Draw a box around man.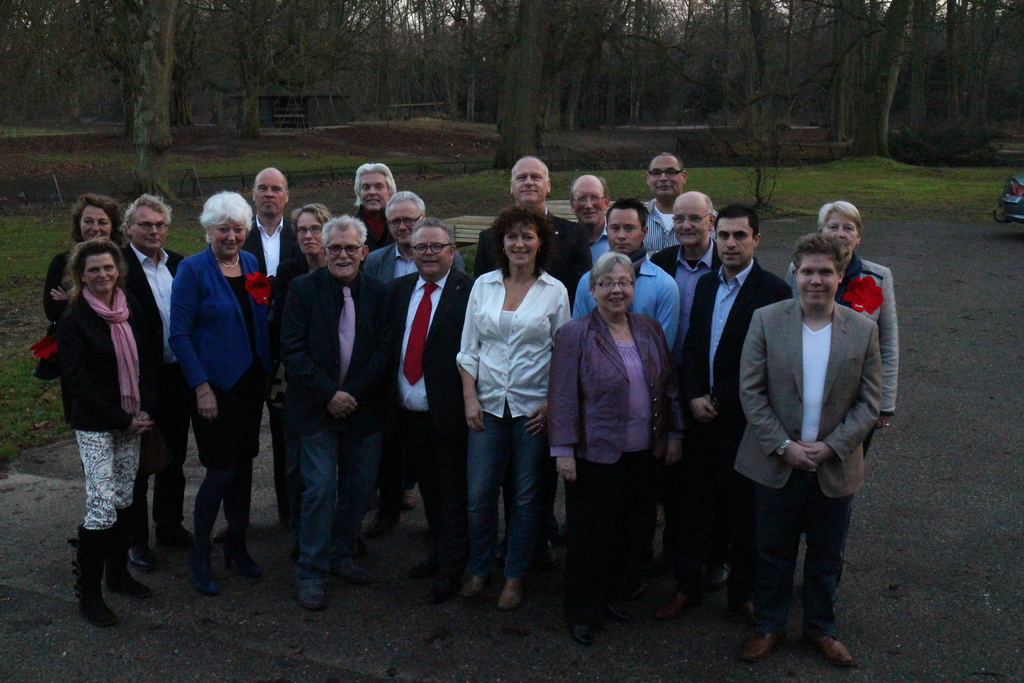
l=476, t=160, r=591, b=564.
